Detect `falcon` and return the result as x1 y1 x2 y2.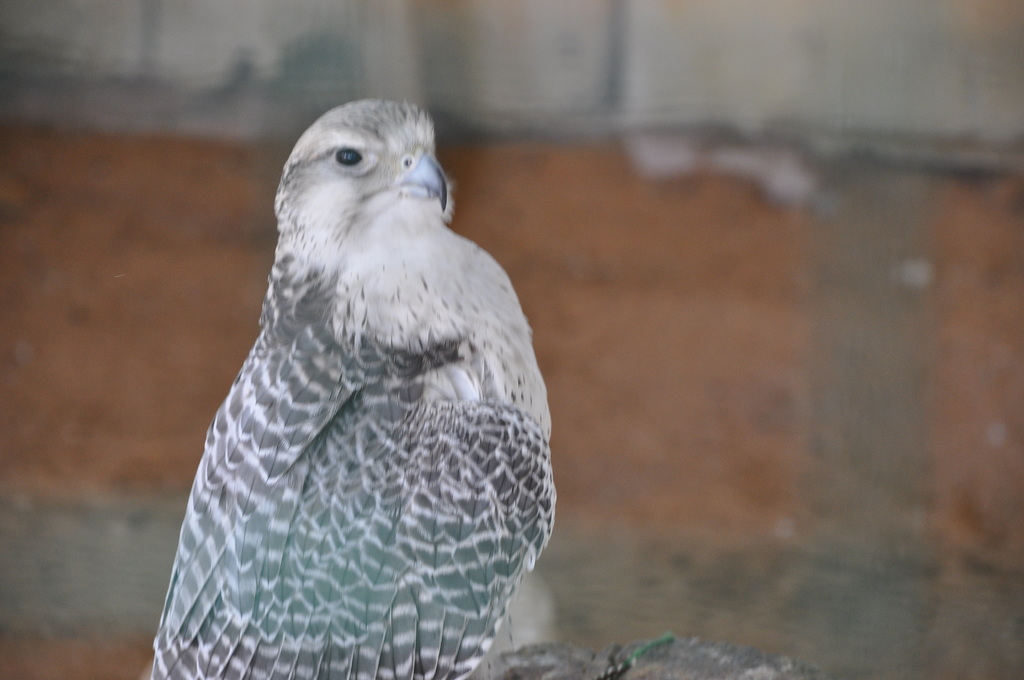
150 89 576 679.
